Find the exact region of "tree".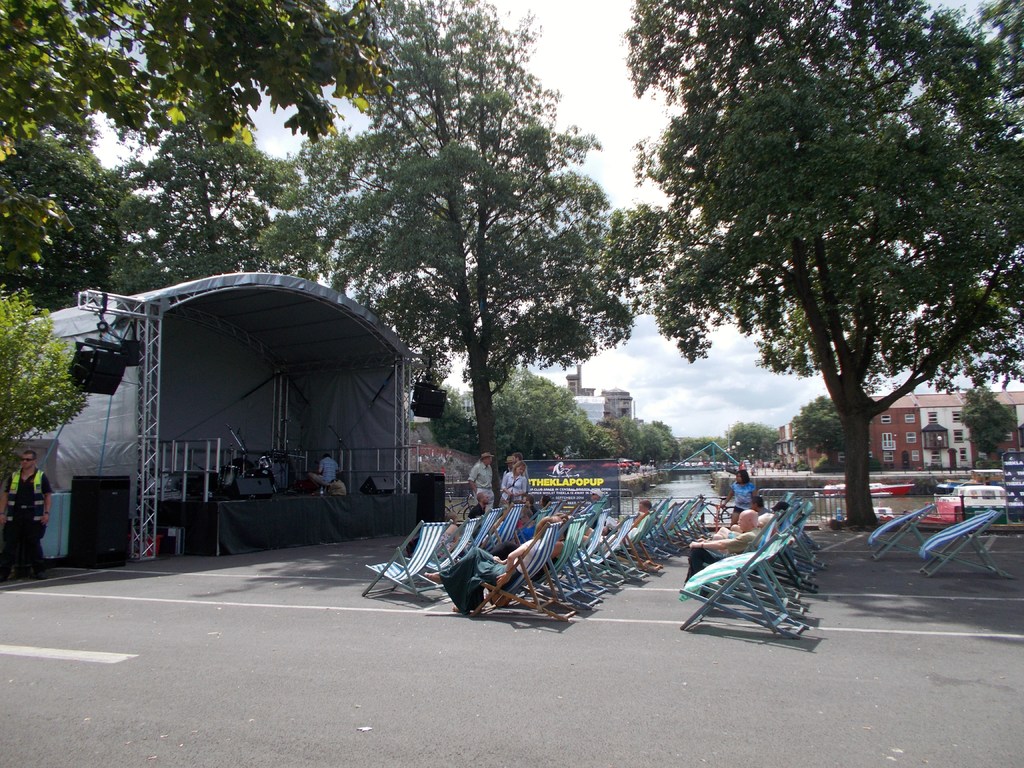
Exact region: {"left": 252, "top": 0, "right": 665, "bottom": 511}.
